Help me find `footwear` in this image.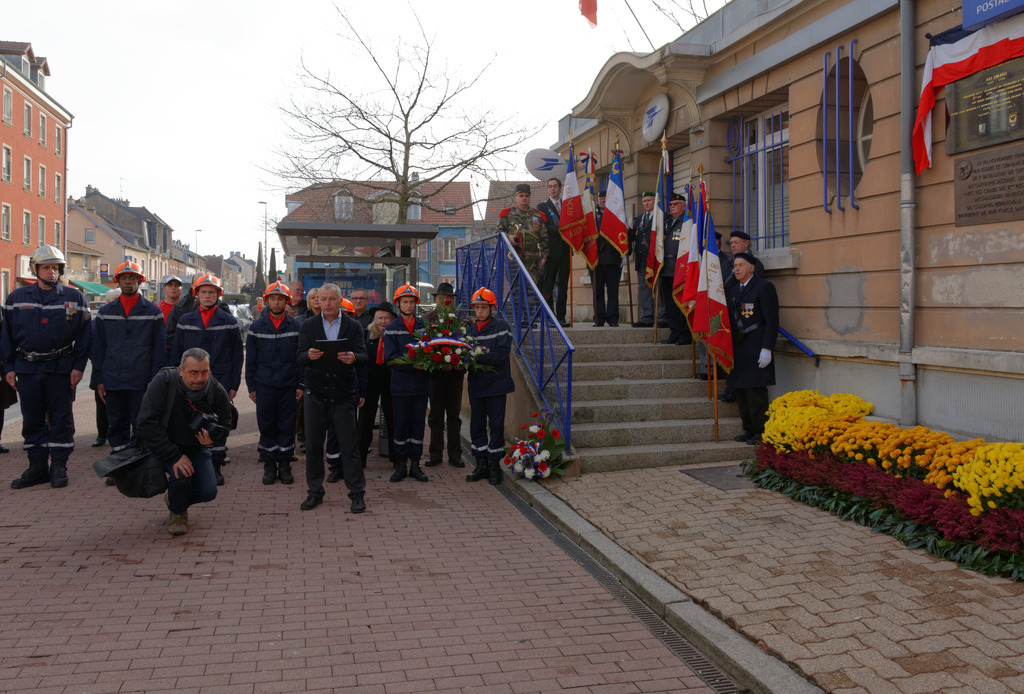
Found it: (388, 474, 406, 484).
